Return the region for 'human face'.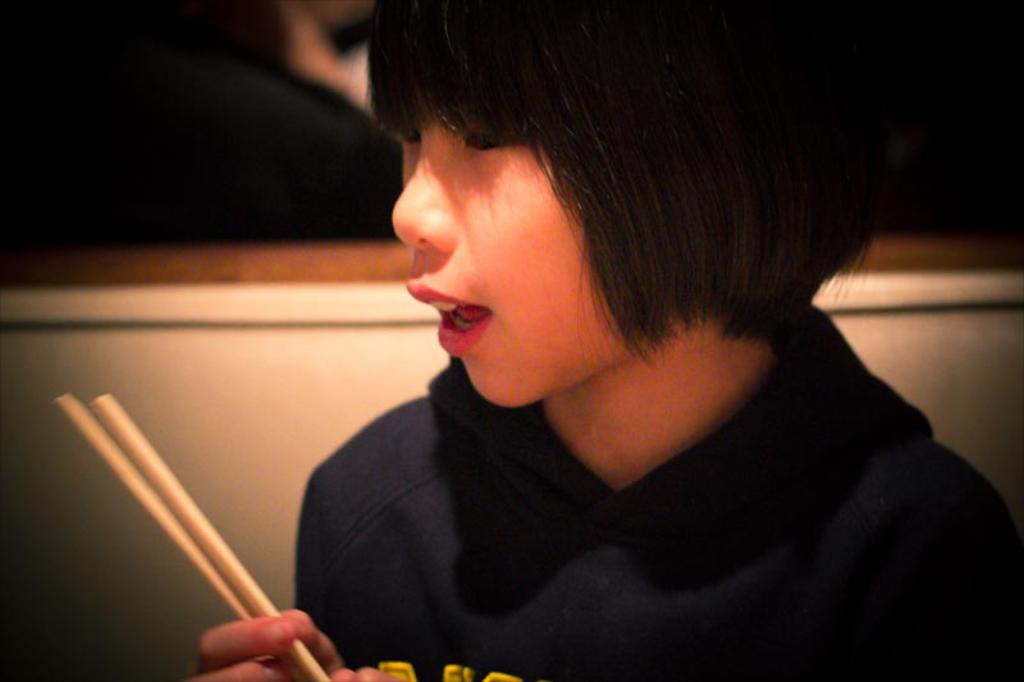
x1=392, y1=129, x2=625, y2=408.
